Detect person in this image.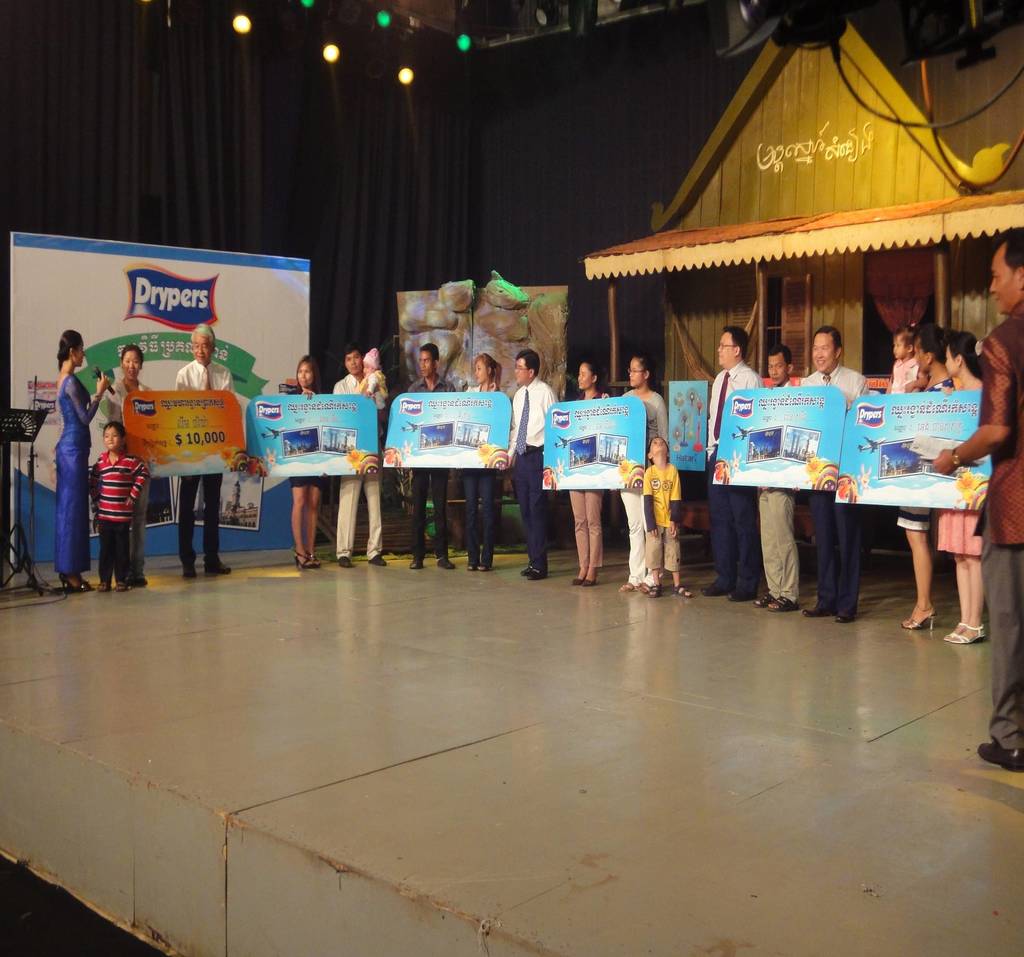
Detection: left=700, top=325, right=764, bottom=600.
